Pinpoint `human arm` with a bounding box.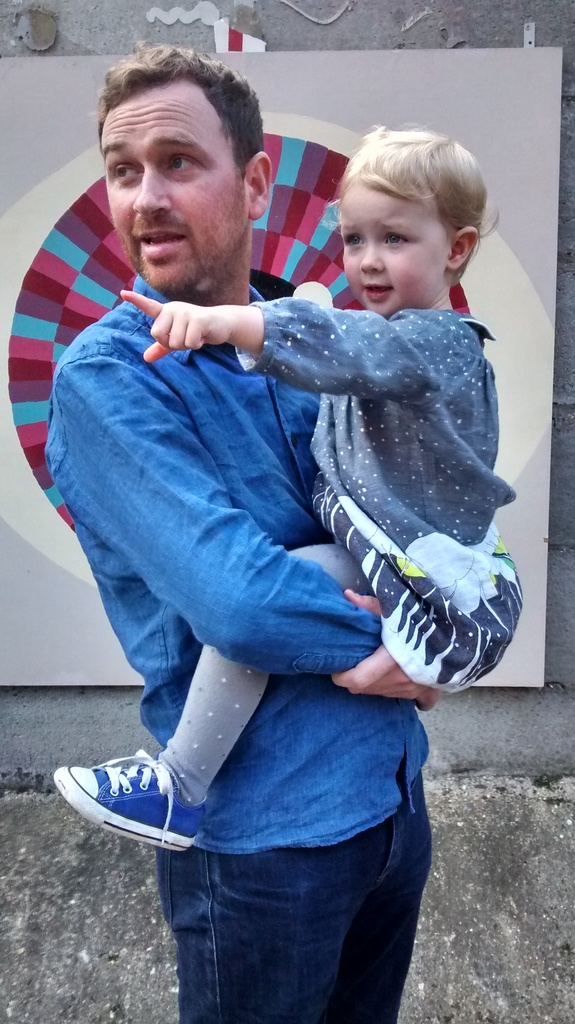
49, 324, 385, 672.
